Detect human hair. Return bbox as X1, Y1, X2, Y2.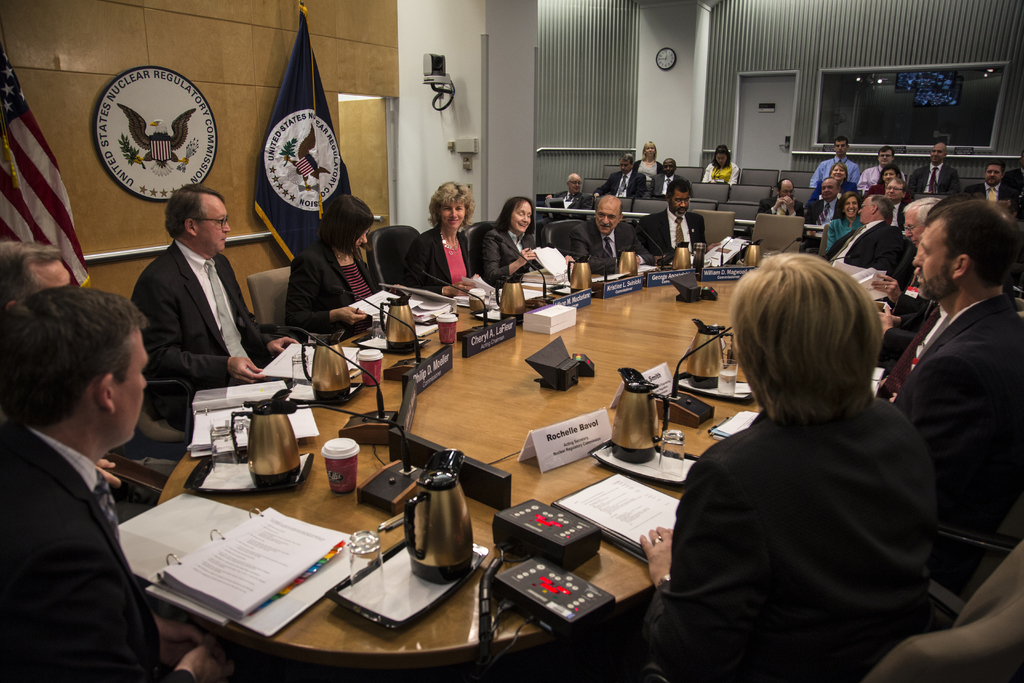
877, 145, 896, 155.
